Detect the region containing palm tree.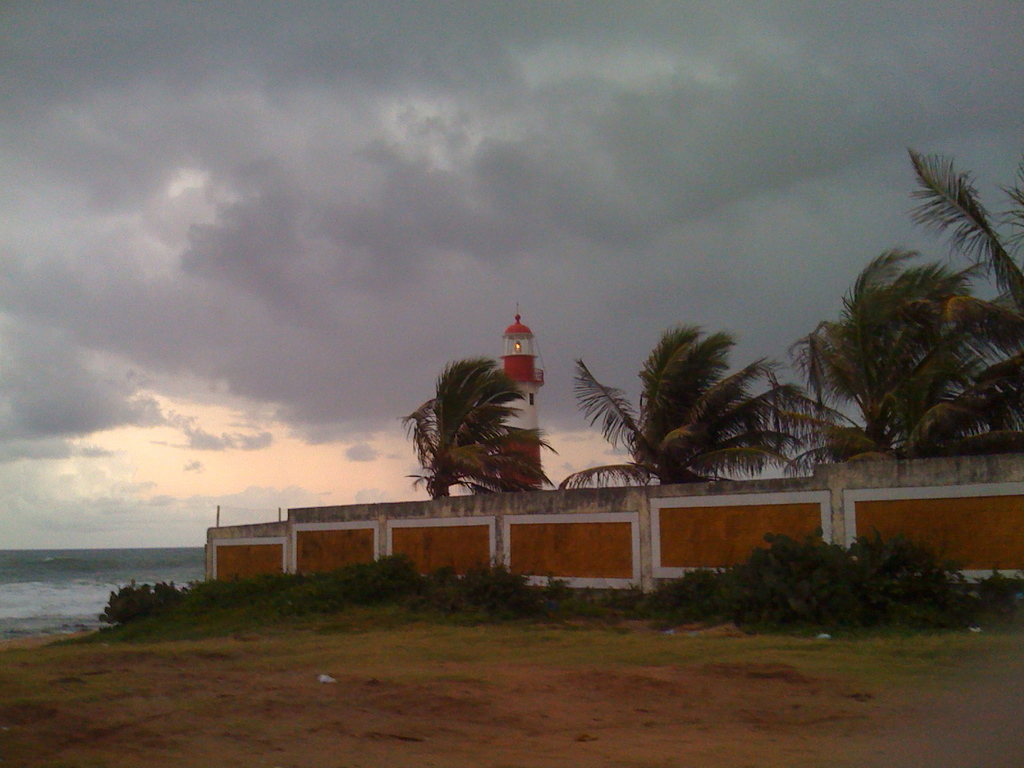
select_region(399, 353, 550, 509).
